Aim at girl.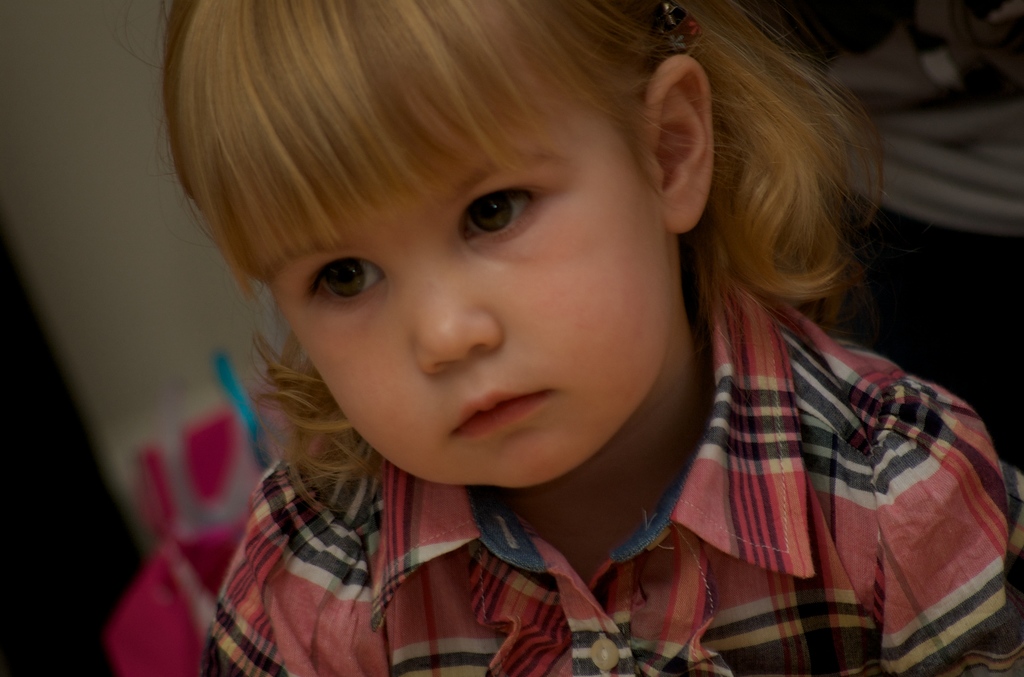
Aimed at (x1=127, y1=0, x2=1023, y2=676).
